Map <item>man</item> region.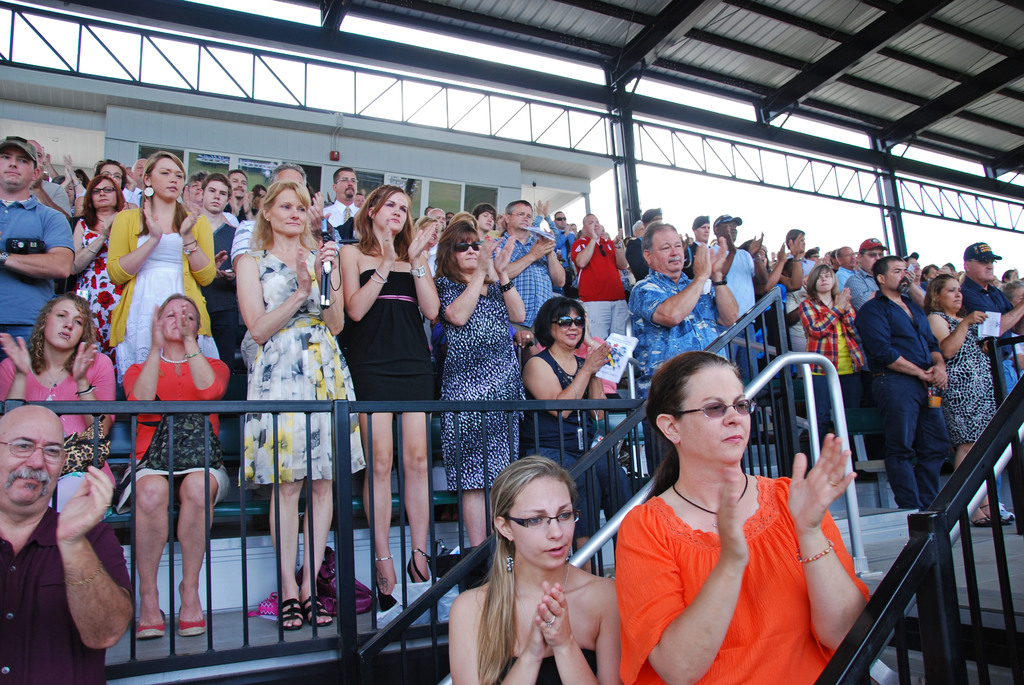
Mapped to BBox(955, 241, 1023, 400).
